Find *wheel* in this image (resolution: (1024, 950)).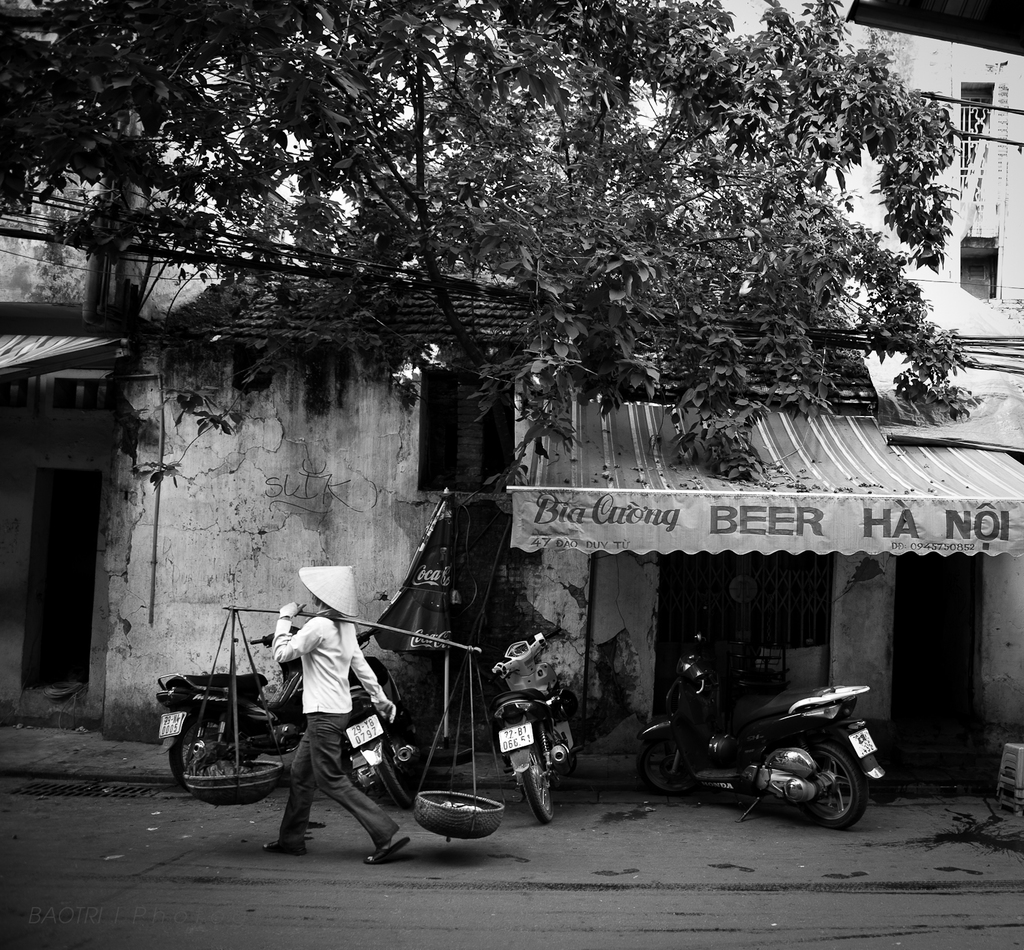
638/738/699/798.
